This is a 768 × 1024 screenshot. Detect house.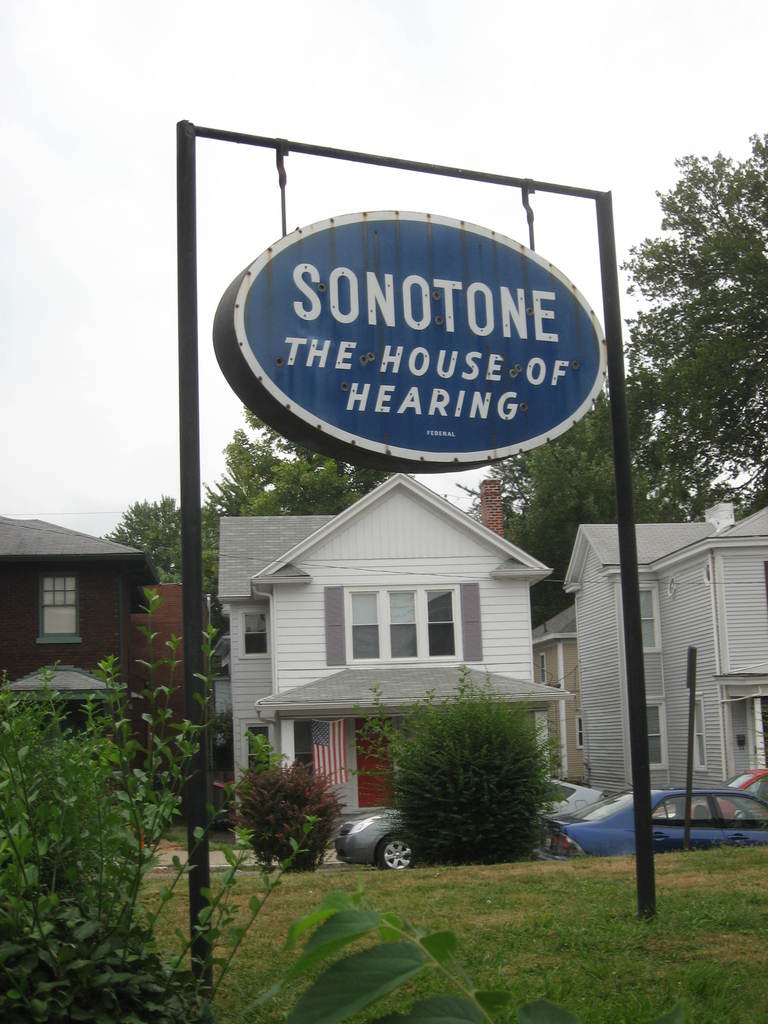
[165,432,611,856].
